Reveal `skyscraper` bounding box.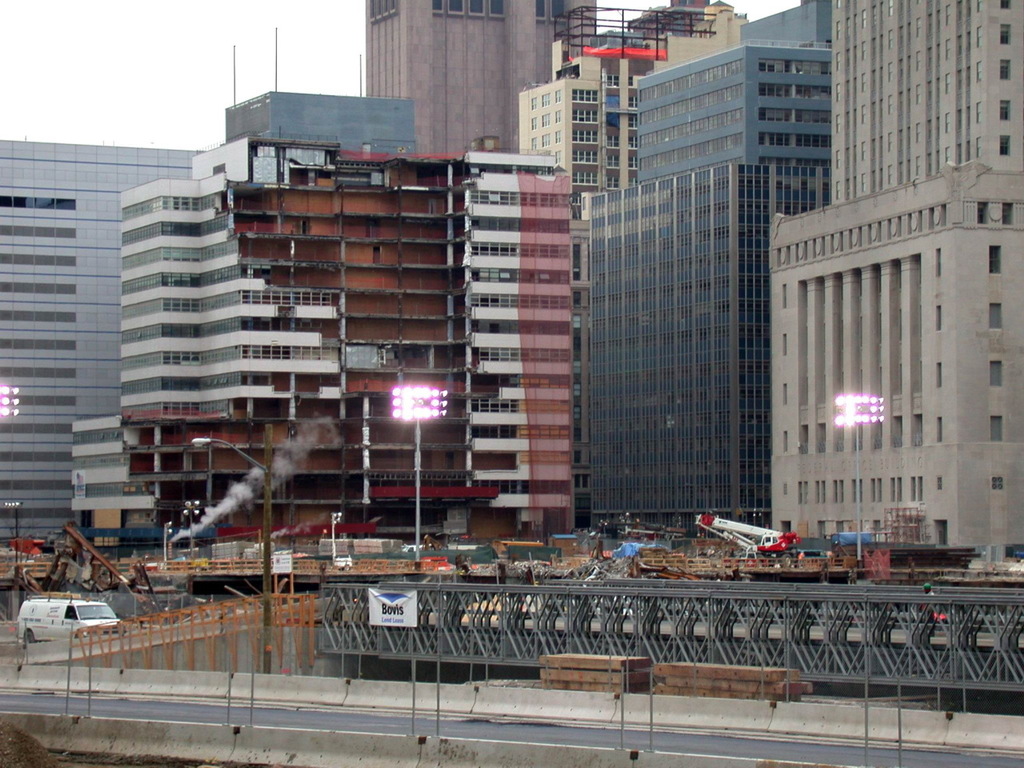
Revealed: [x1=370, y1=0, x2=599, y2=166].
